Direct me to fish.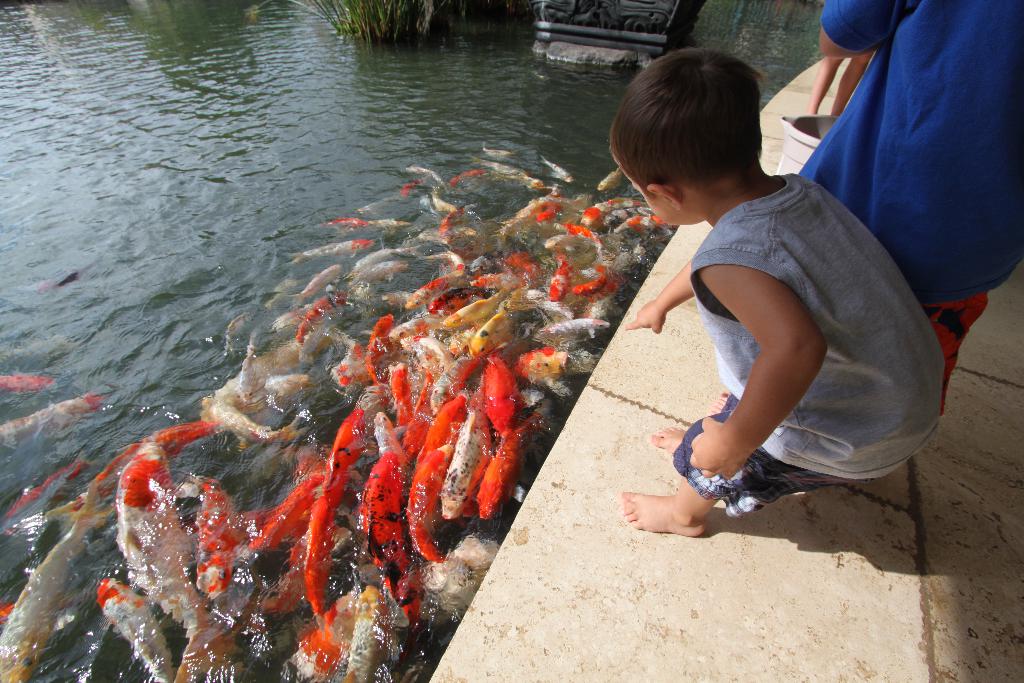
Direction: x1=428, y1=248, x2=471, y2=271.
